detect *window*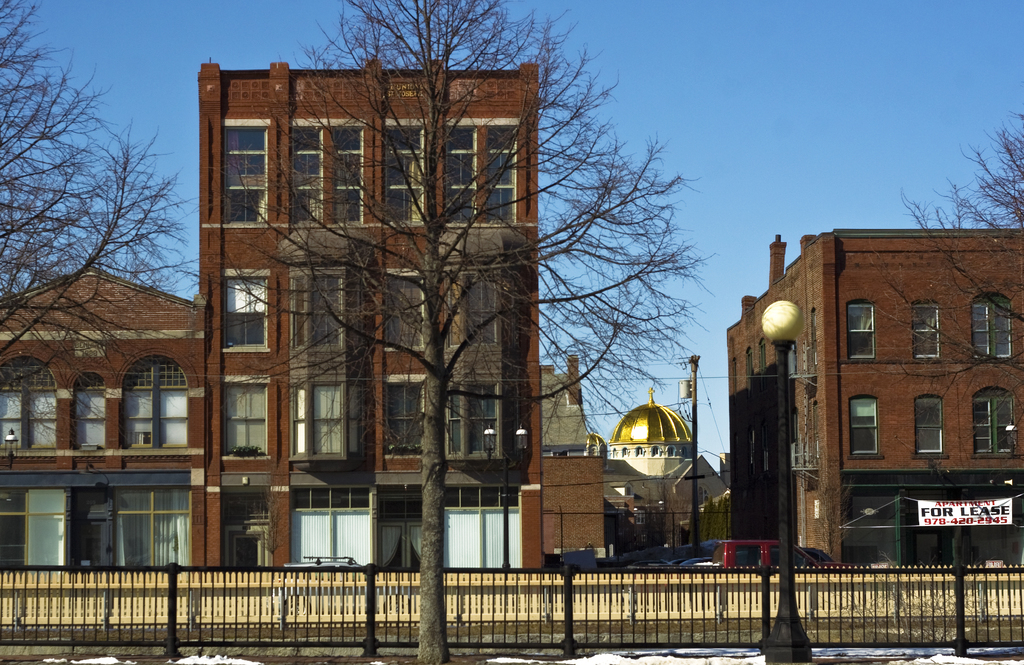
left=384, top=267, right=427, bottom=353
